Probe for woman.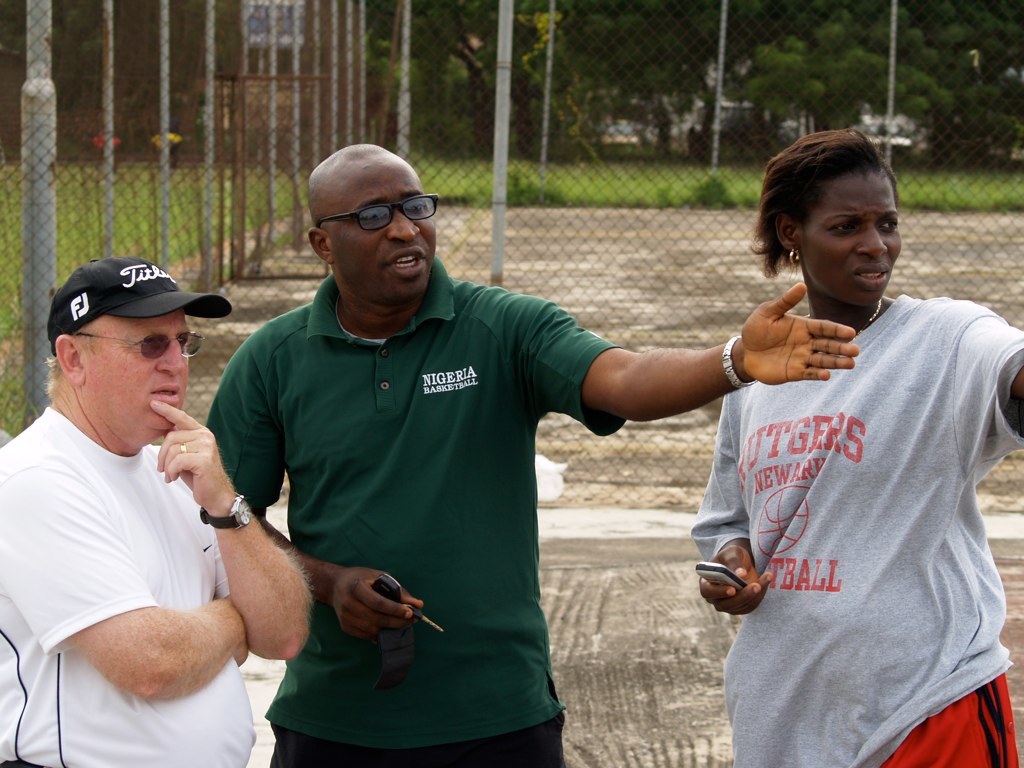
Probe result: select_region(610, 146, 1016, 755).
